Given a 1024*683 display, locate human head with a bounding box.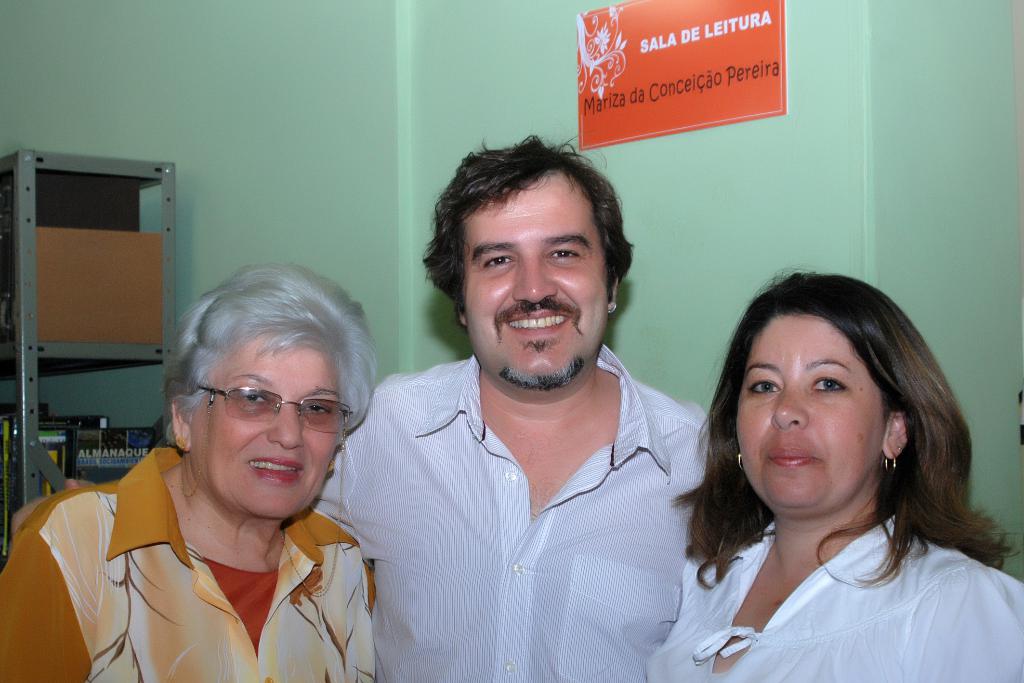
Located: [left=169, top=262, right=372, bottom=509].
